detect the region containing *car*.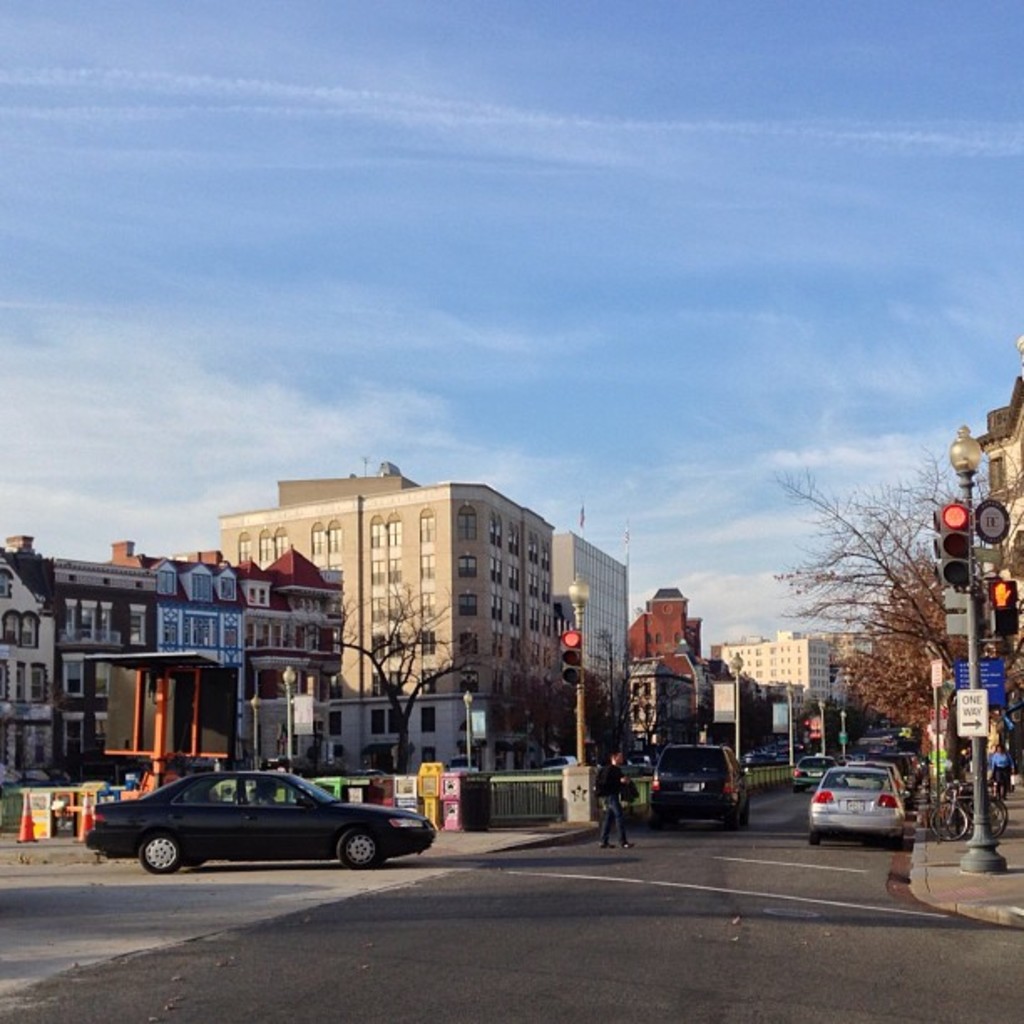
x1=791 y1=751 x2=838 y2=793.
